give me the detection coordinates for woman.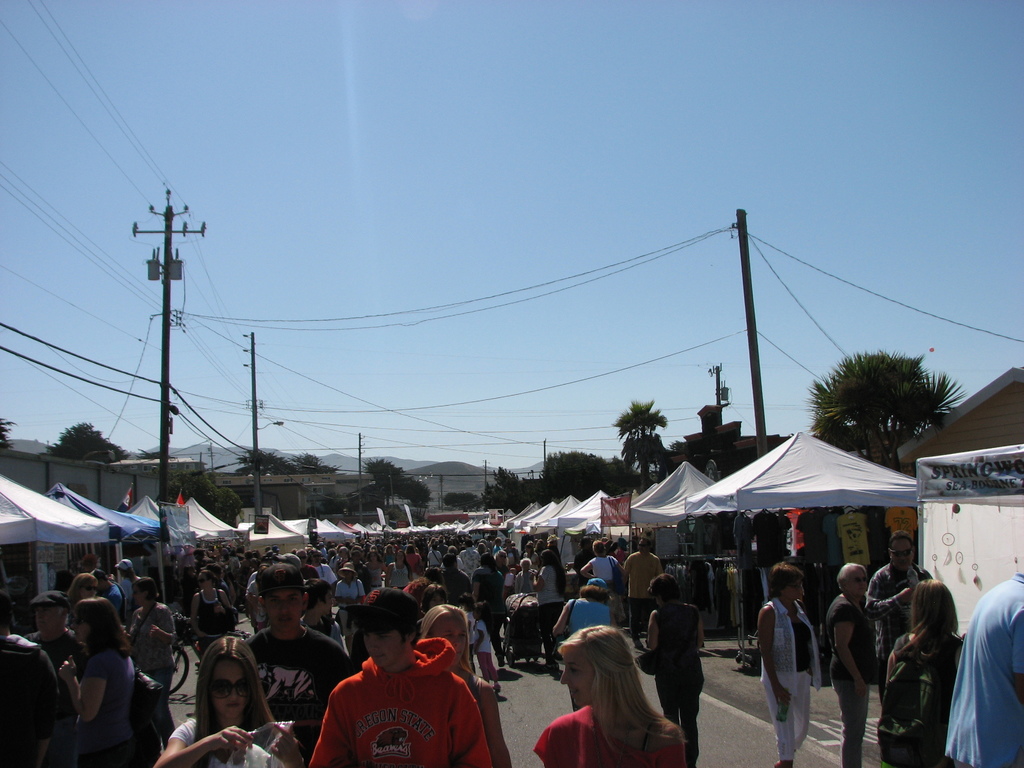
[760, 563, 824, 767].
